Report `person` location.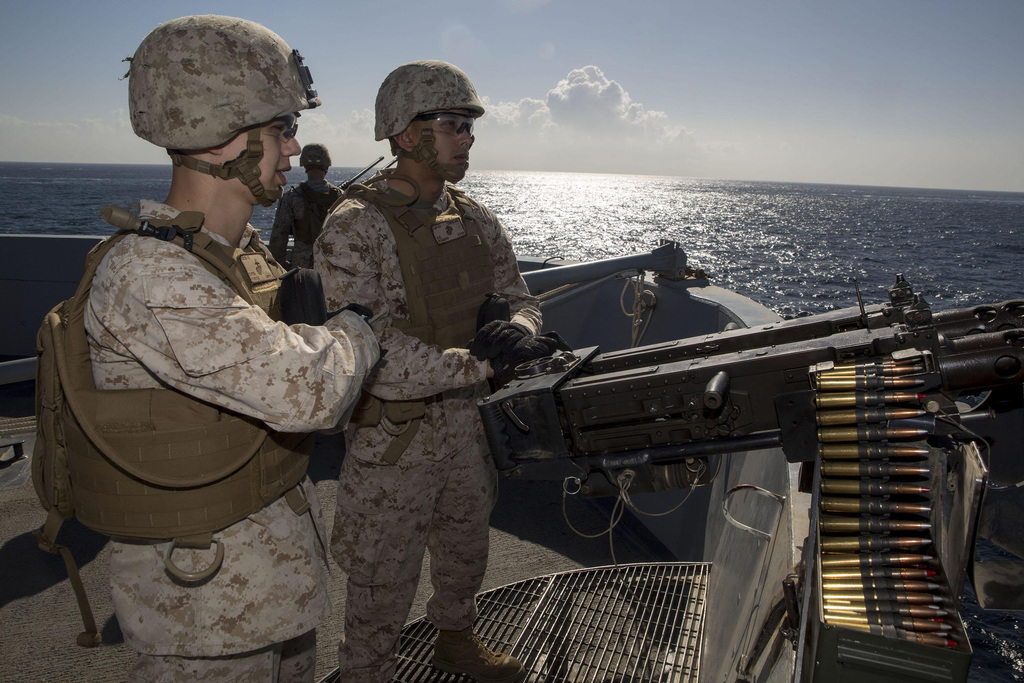
Report: {"x1": 269, "y1": 137, "x2": 346, "y2": 265}.
